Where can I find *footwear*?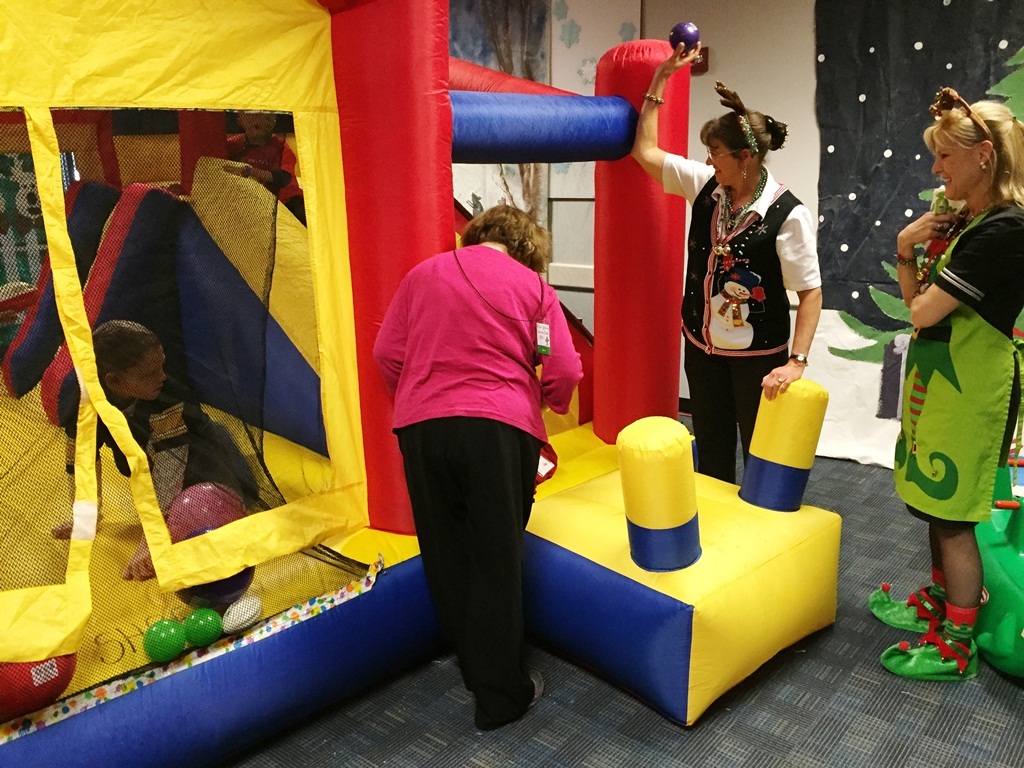
You can find it at select_region(469, 660, 545, 738).
